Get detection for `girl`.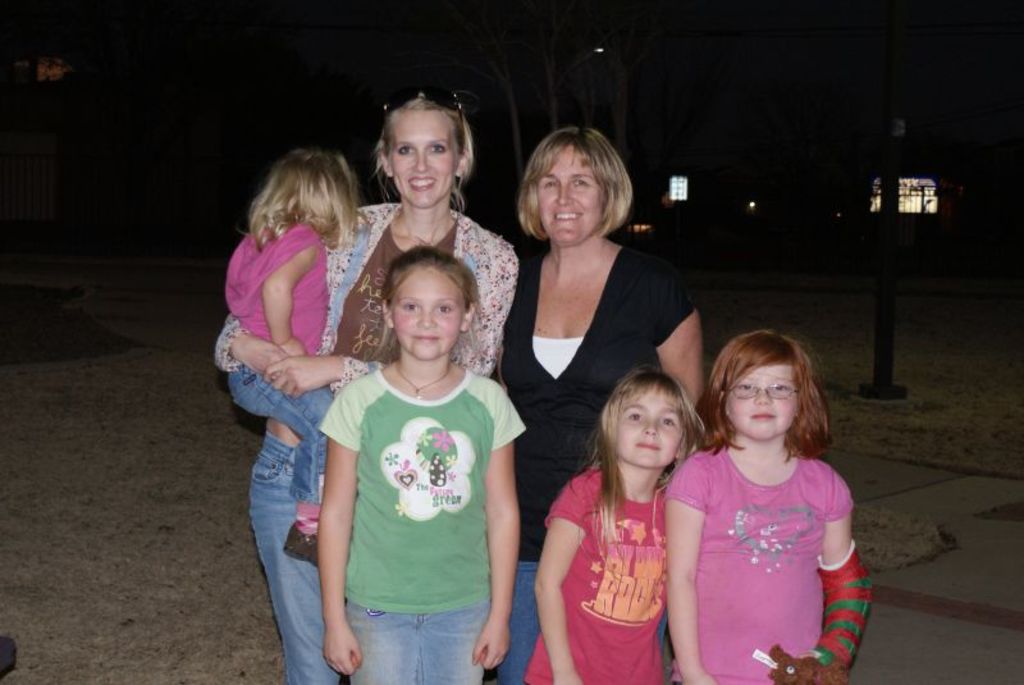
Detection: 530,365,708,684.
